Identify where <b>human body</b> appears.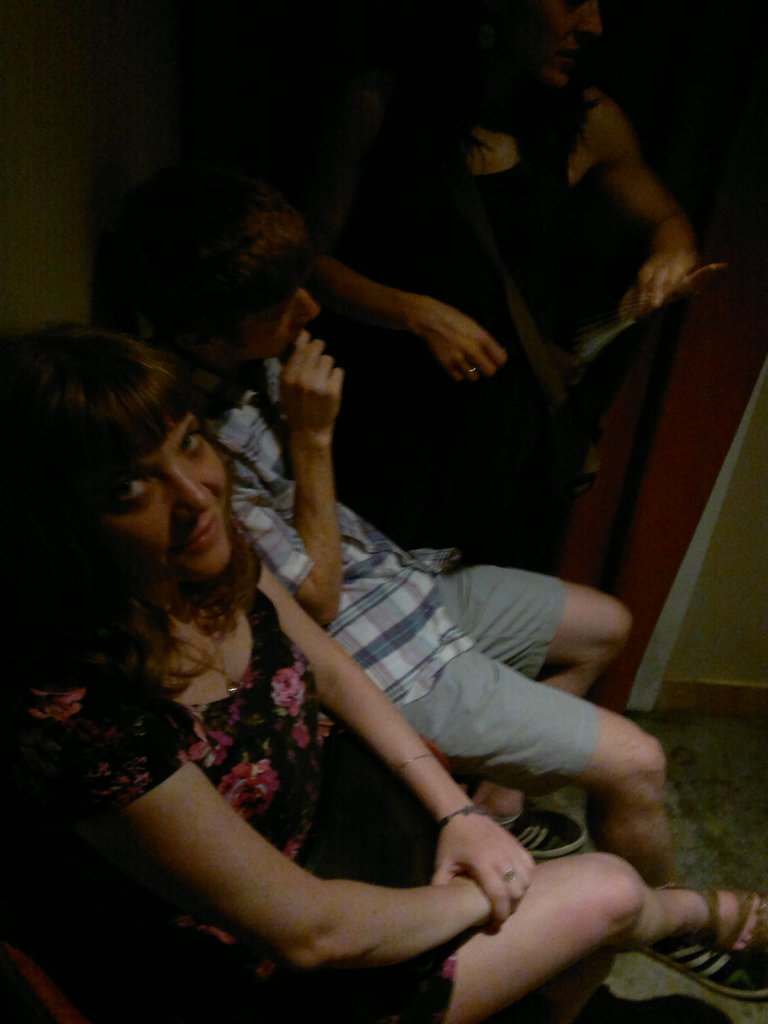
Appears at (x1=137, y1=192, x2=767, y2=995).
